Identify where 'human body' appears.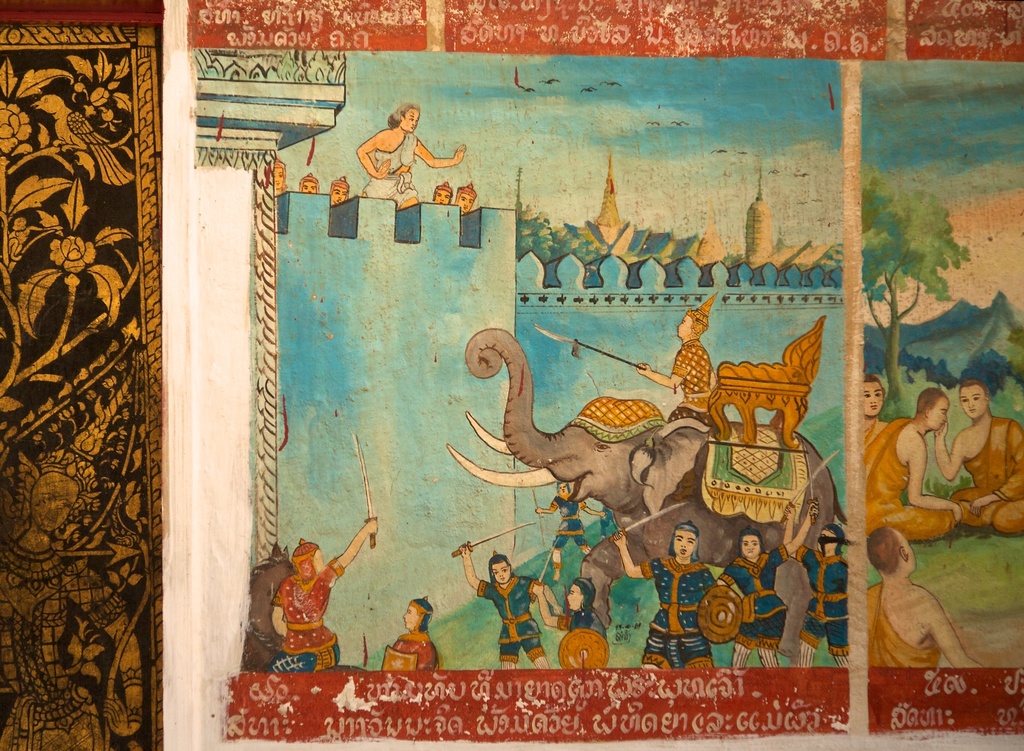
Appears at (456, 547, 561, 669).
